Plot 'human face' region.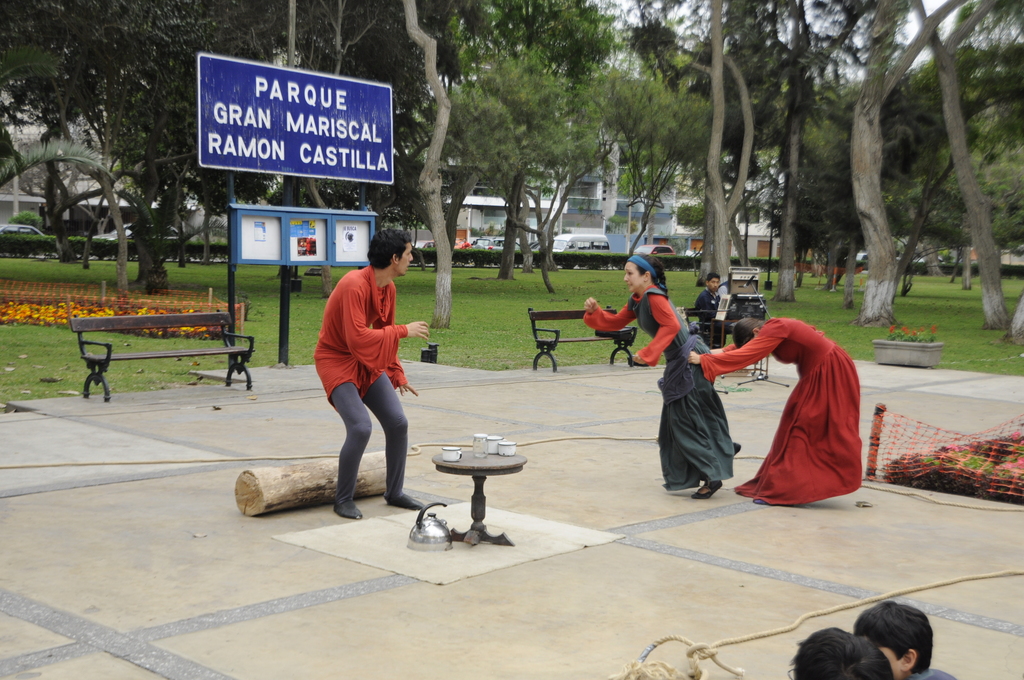
Plotted at locate(880, 647, 904, 679).
